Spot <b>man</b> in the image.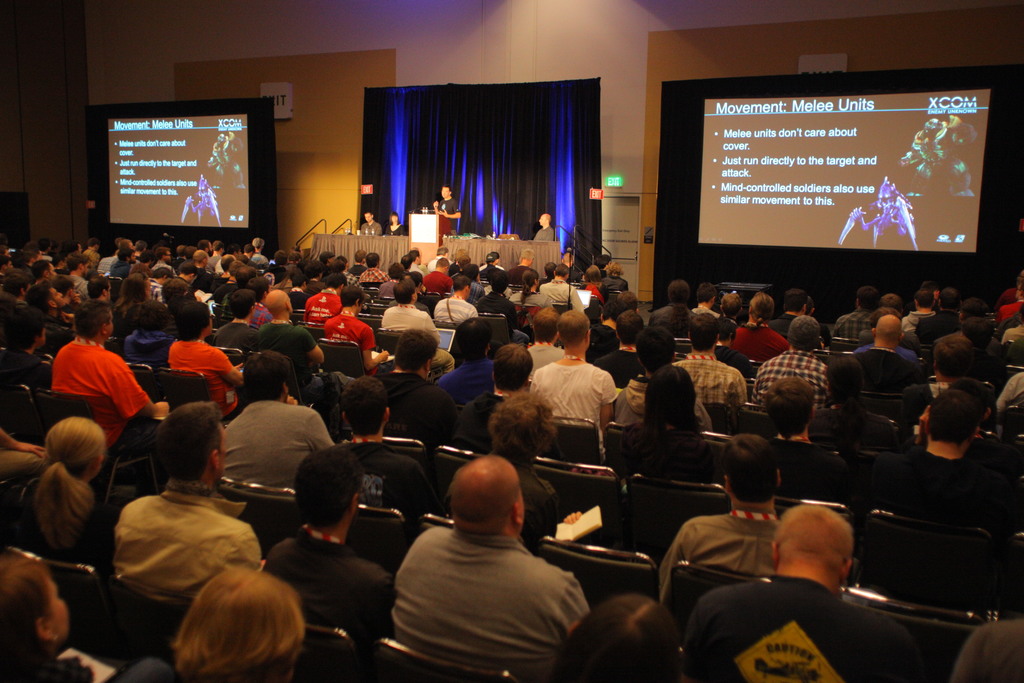
<b>man</b> found at bbox=(110, 399, 285, 610).
